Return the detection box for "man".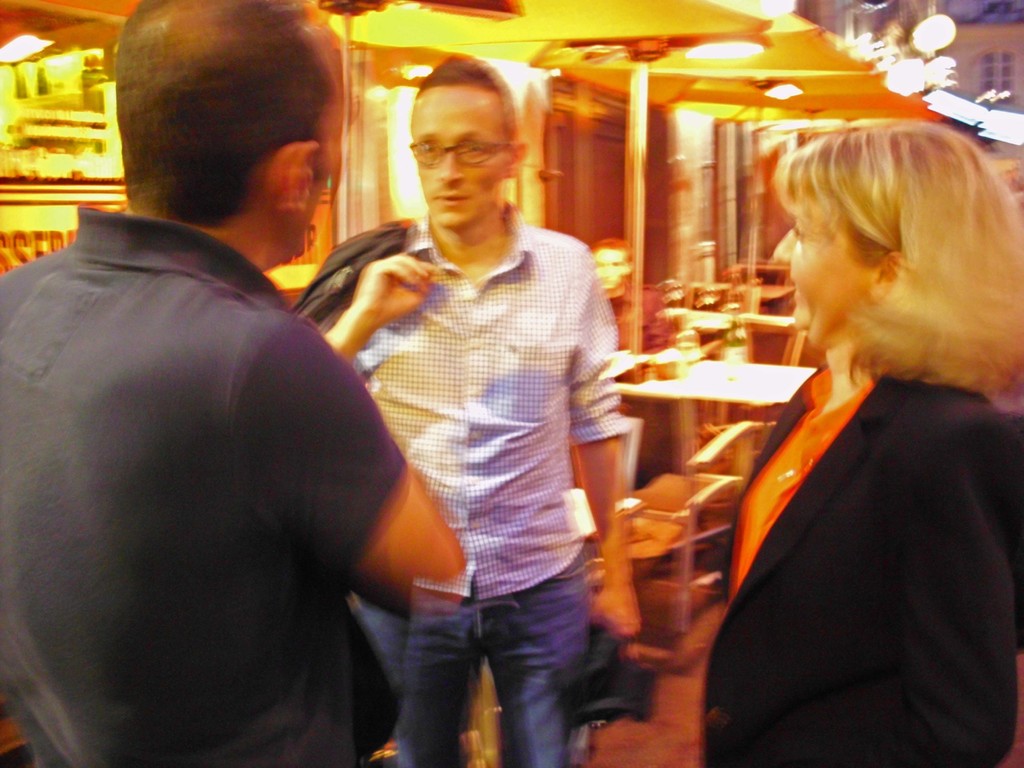
(left=321, top=67, right=637, bottom=767).
